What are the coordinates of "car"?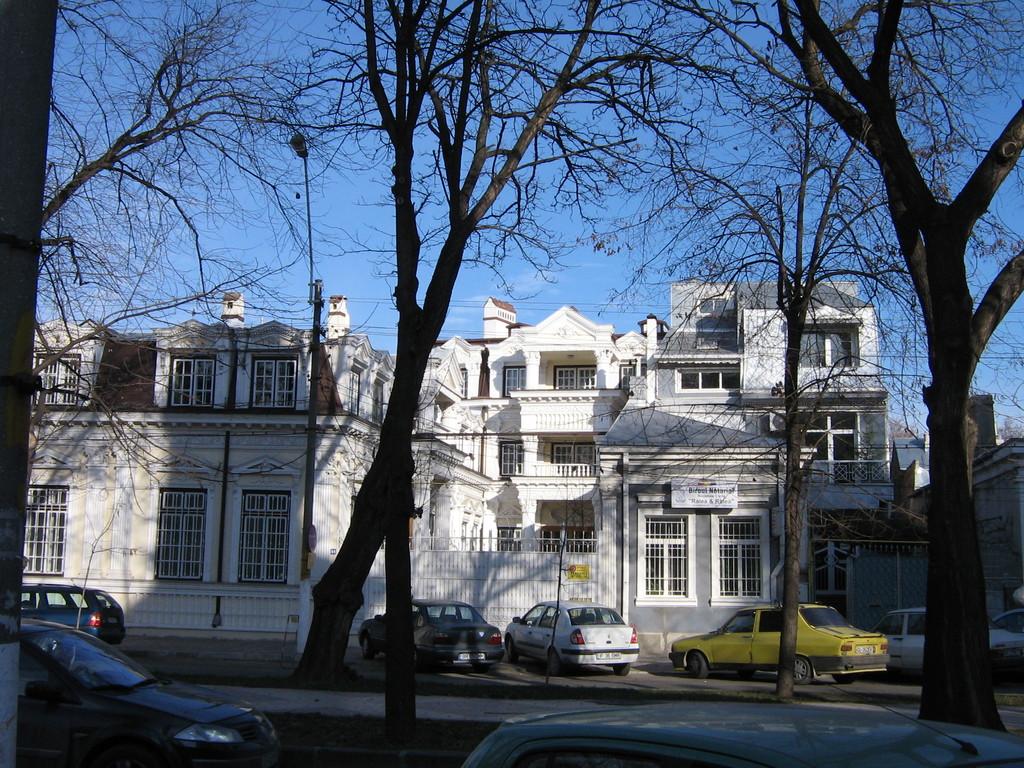
left=1, top=611, right=287, bottom=767.
